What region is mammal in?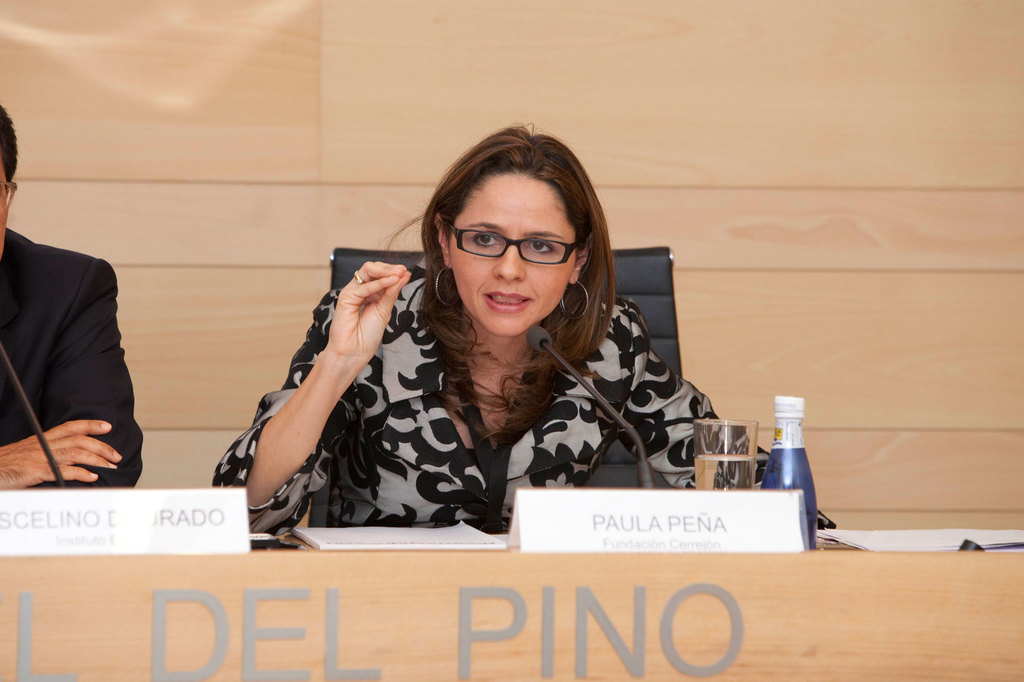
195:120:835:530.
